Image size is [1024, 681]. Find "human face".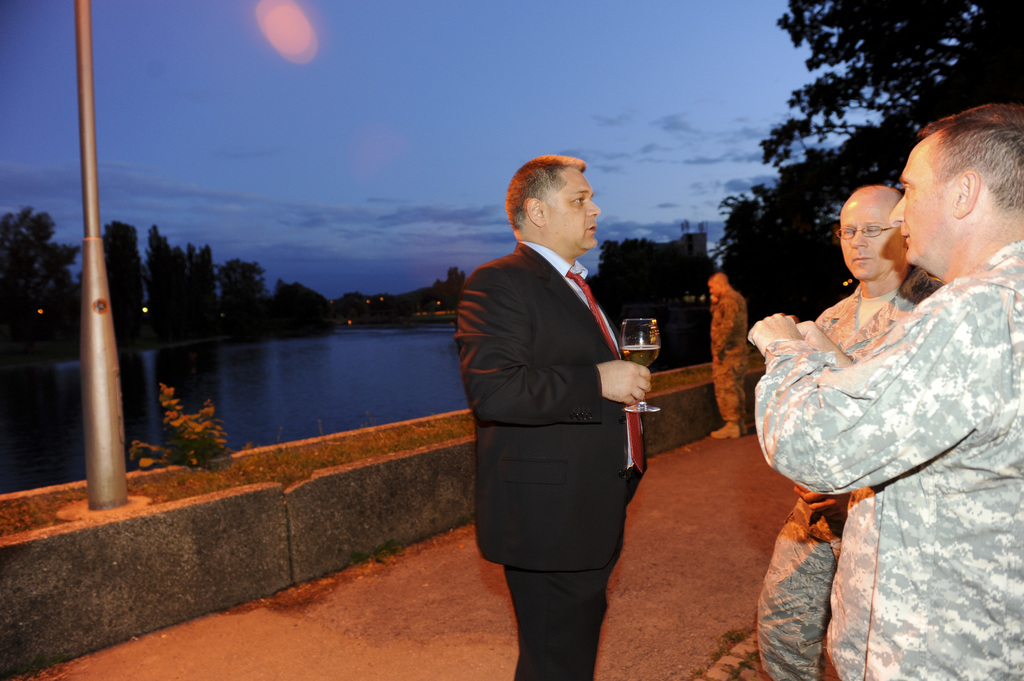
detection(885, 129, 961, 276).
